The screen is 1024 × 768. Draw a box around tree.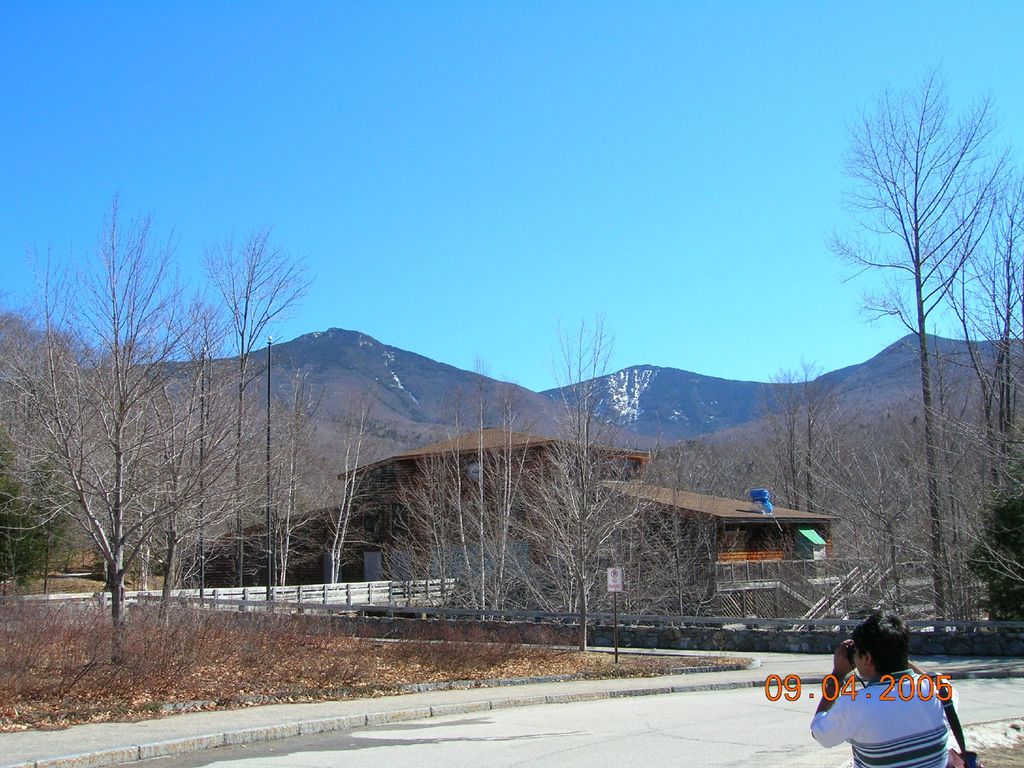
524/316/642/653.
